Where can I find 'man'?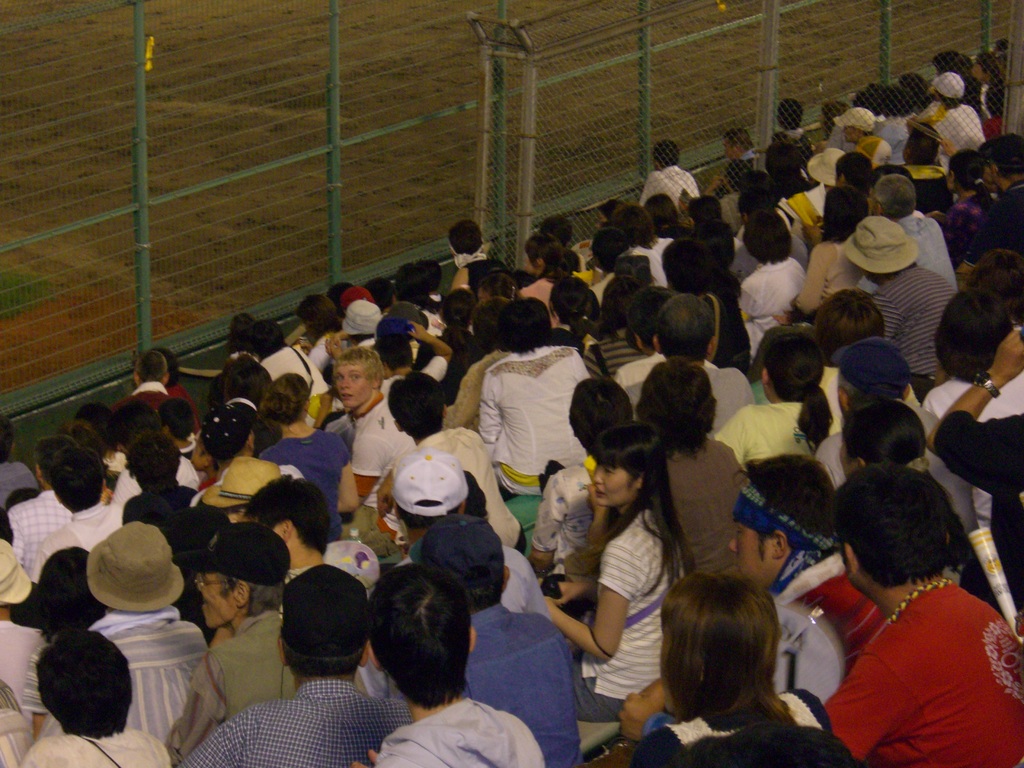
You can find it at (left=173, top=519, right=388, bottom=767).
